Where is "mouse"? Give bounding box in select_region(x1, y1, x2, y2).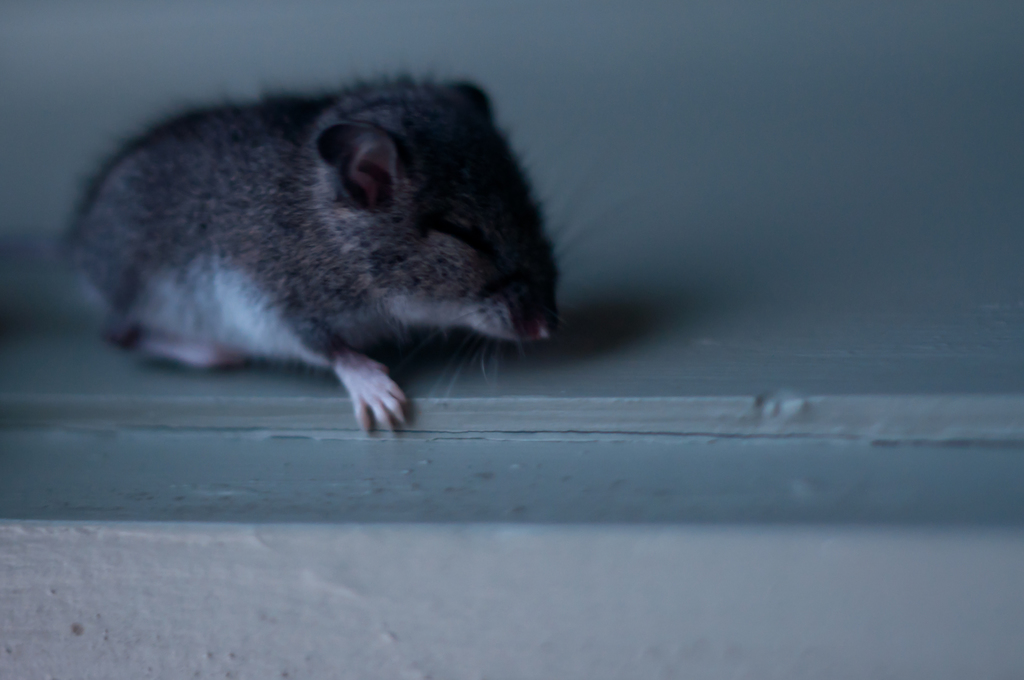
select_region(60, 73, 572, 429).
